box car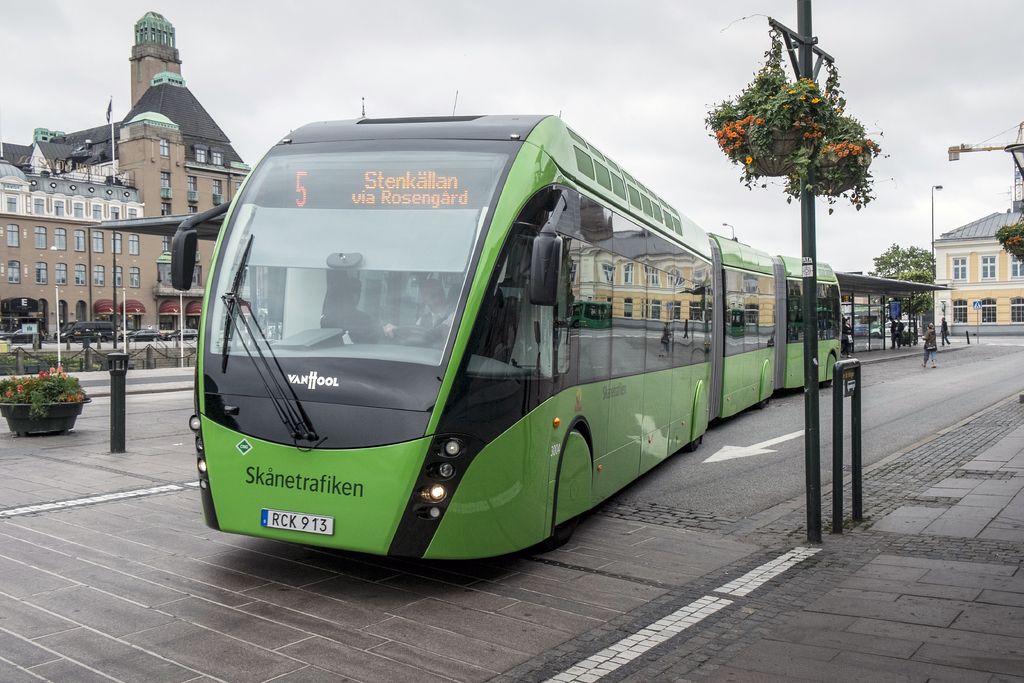
Rect(872, 318, 924, 336)
